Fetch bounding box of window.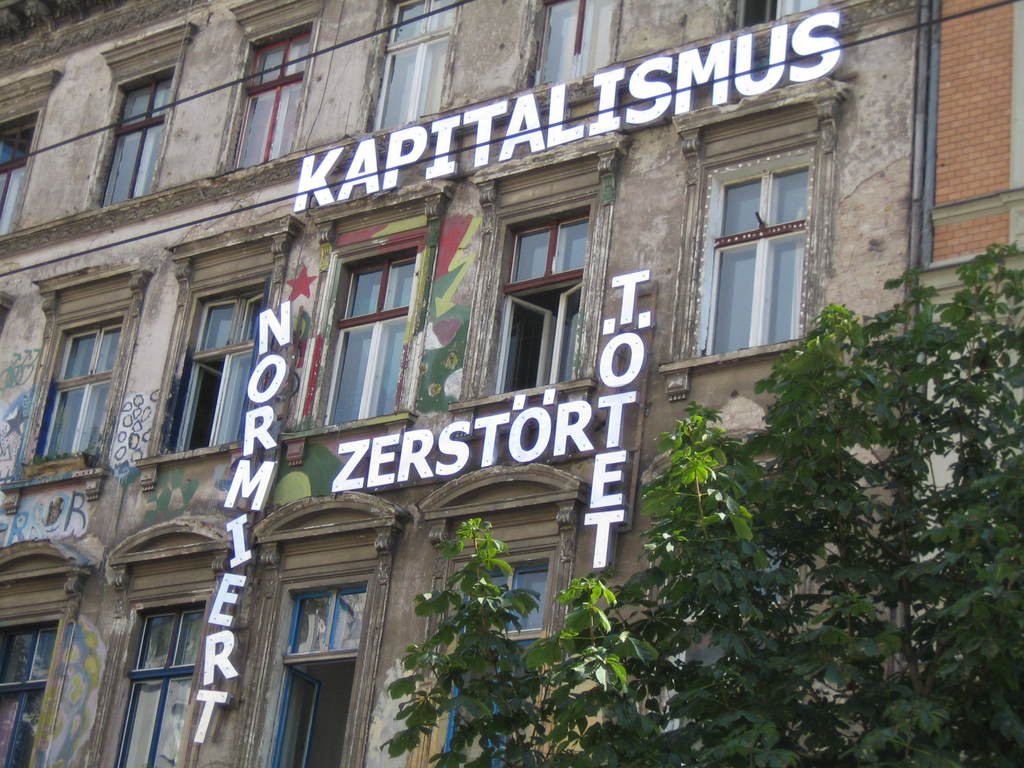
Bbox: bbox(537, 0, 622, 87).
